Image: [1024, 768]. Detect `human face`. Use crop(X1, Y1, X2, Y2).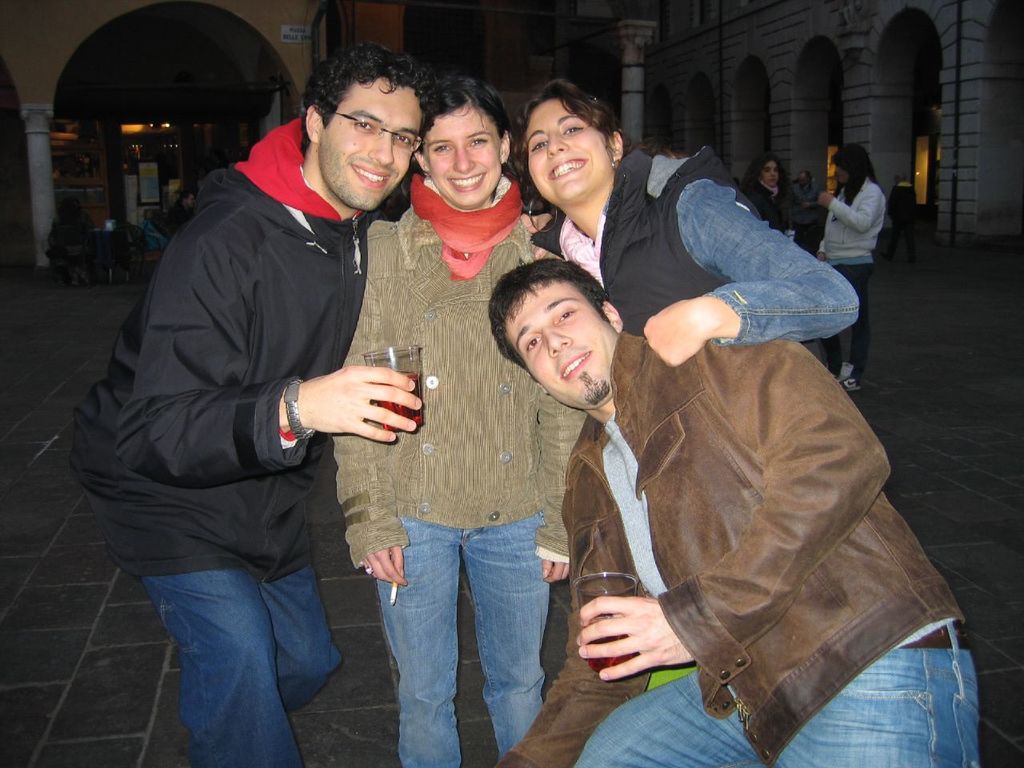
crop(425, 106, 498, 206).
